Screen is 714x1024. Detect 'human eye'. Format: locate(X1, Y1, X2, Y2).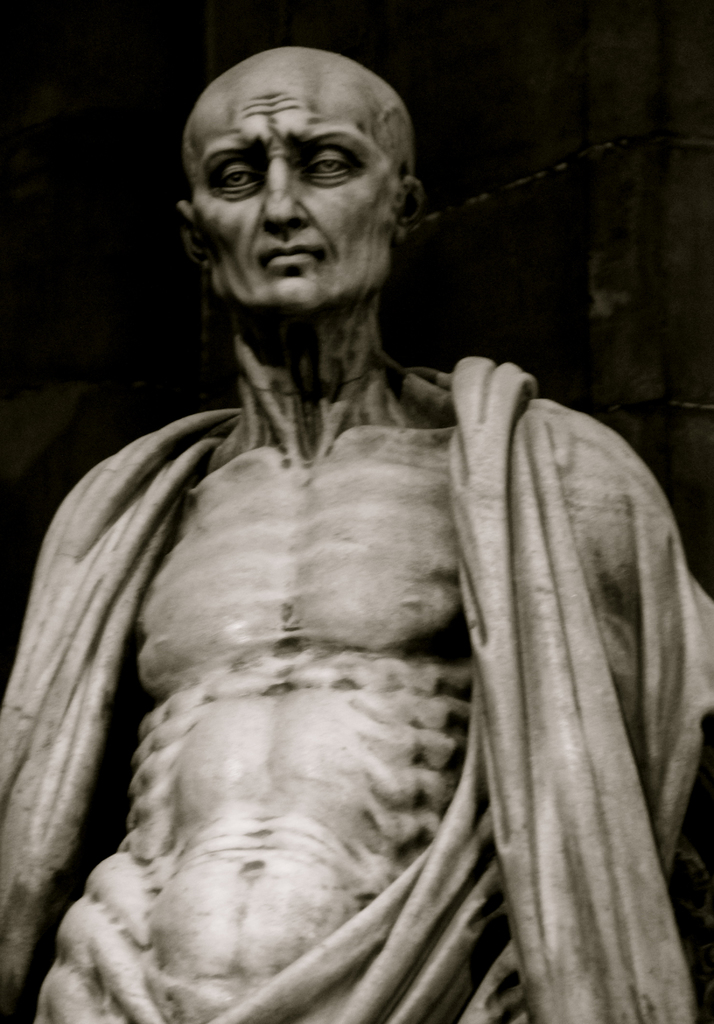
locate(296, 147, 366, 183).
